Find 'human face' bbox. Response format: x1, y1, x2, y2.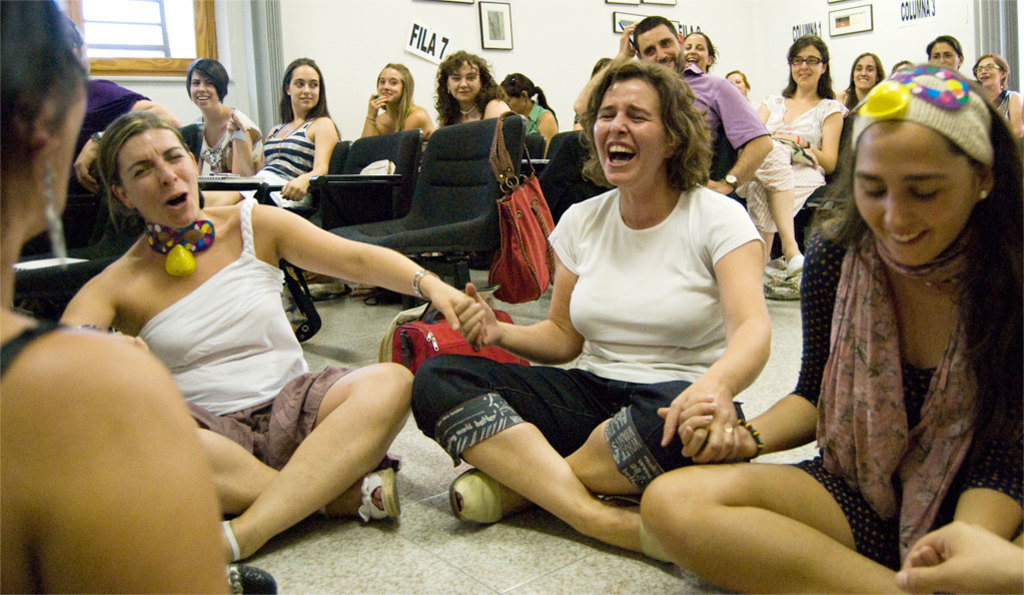
29, 87, 87, 230.
